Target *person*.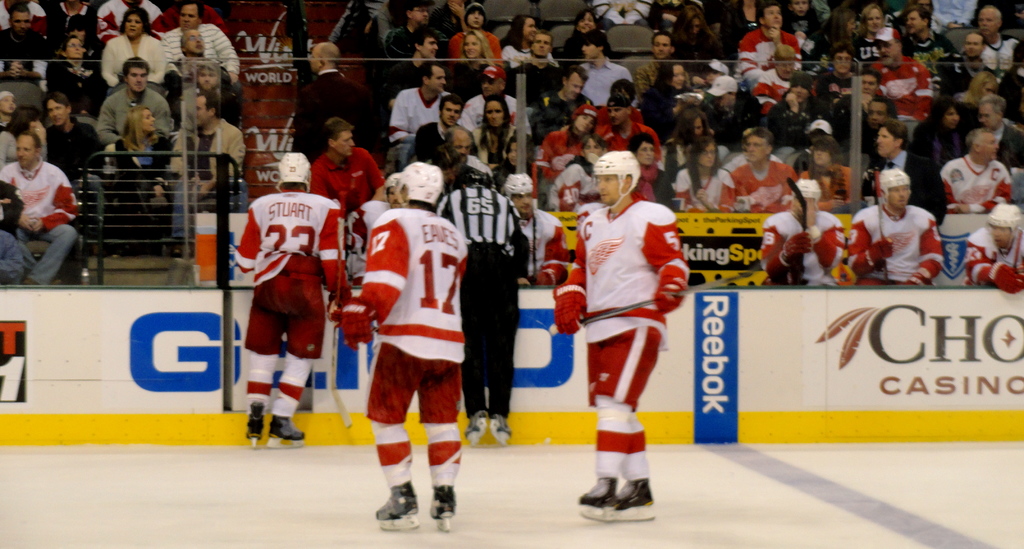
Target region: bbox(51, 35, 104, 120).
